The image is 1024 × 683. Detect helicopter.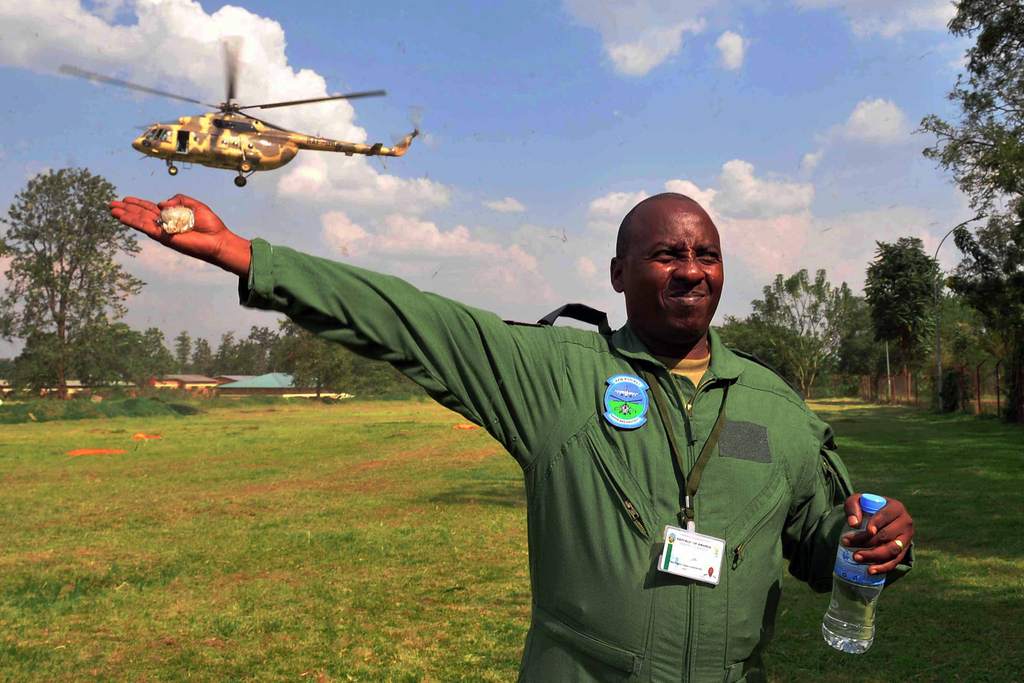
Detection: bbox=[121, 56, 416, 181].
